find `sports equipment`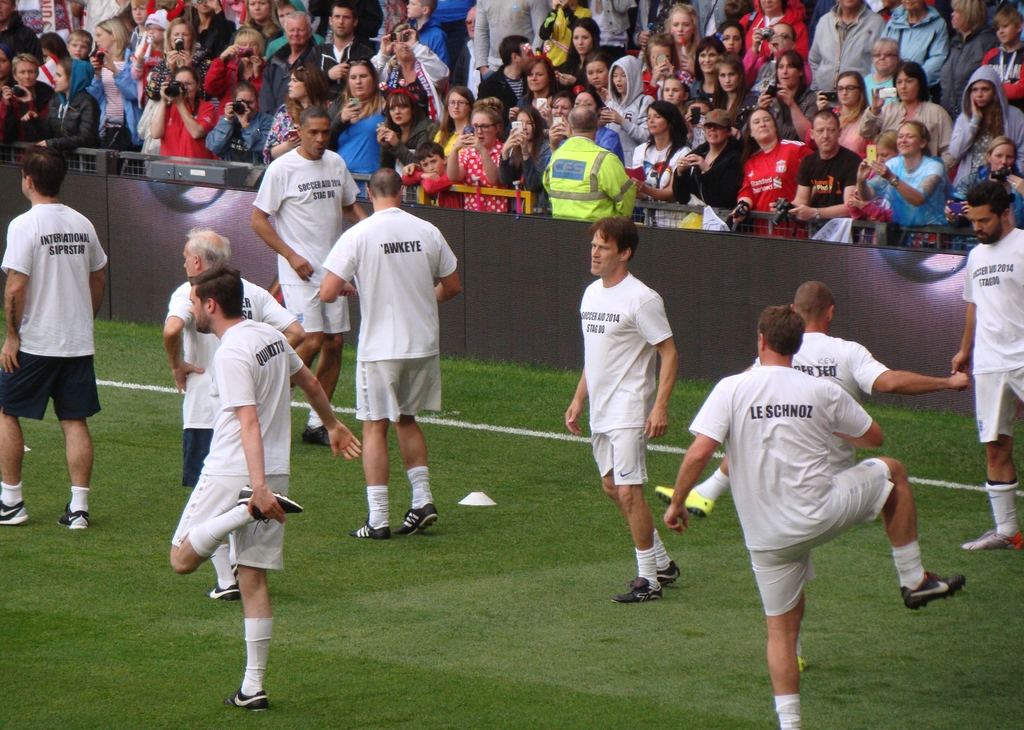
[x1=393, y1=503, x2=438, y2=536]
